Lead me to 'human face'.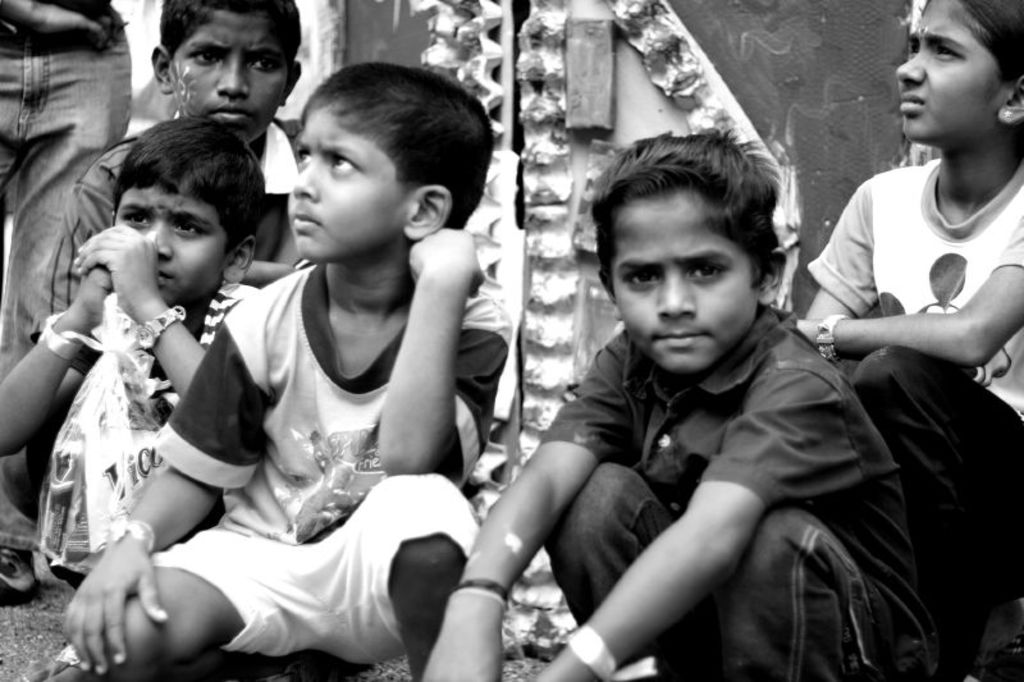
Lead to {"left": 893, "top": 1, "right": 993, "bottom": 141}.
